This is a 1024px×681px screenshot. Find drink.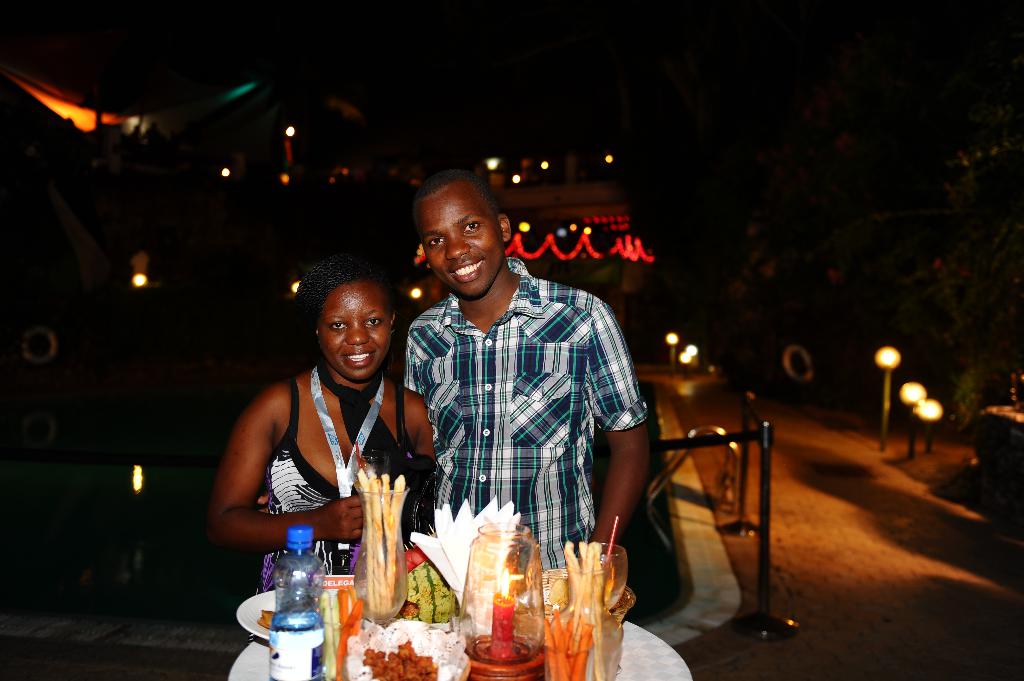
Bounding box: <bbox>602, 573, 628, 611</bbox>.
